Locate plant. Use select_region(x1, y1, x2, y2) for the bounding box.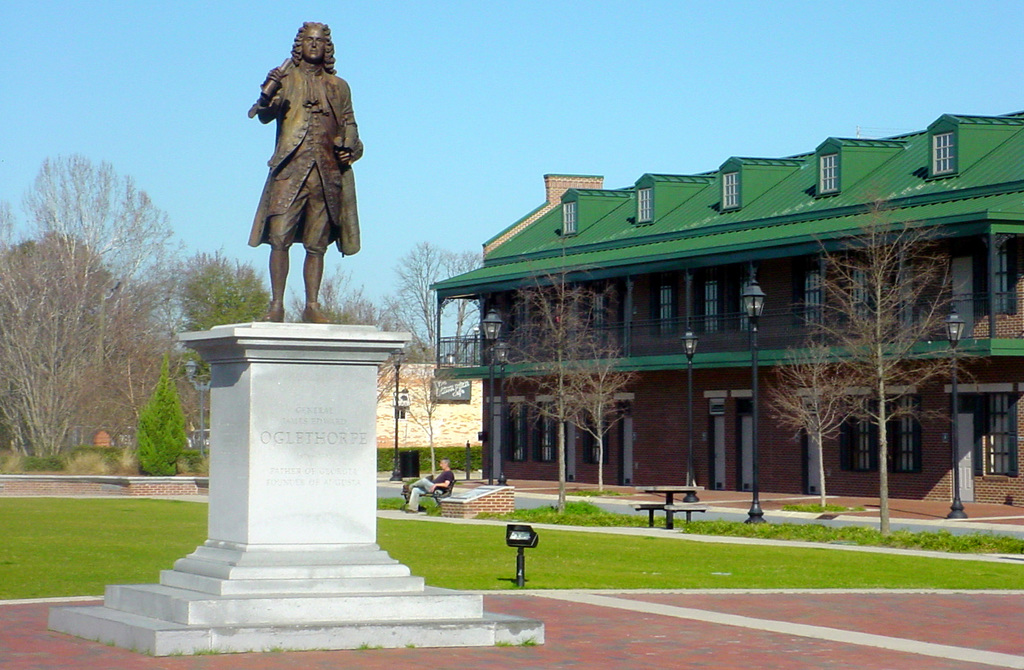
select_region(781, 496, 856, 514).
